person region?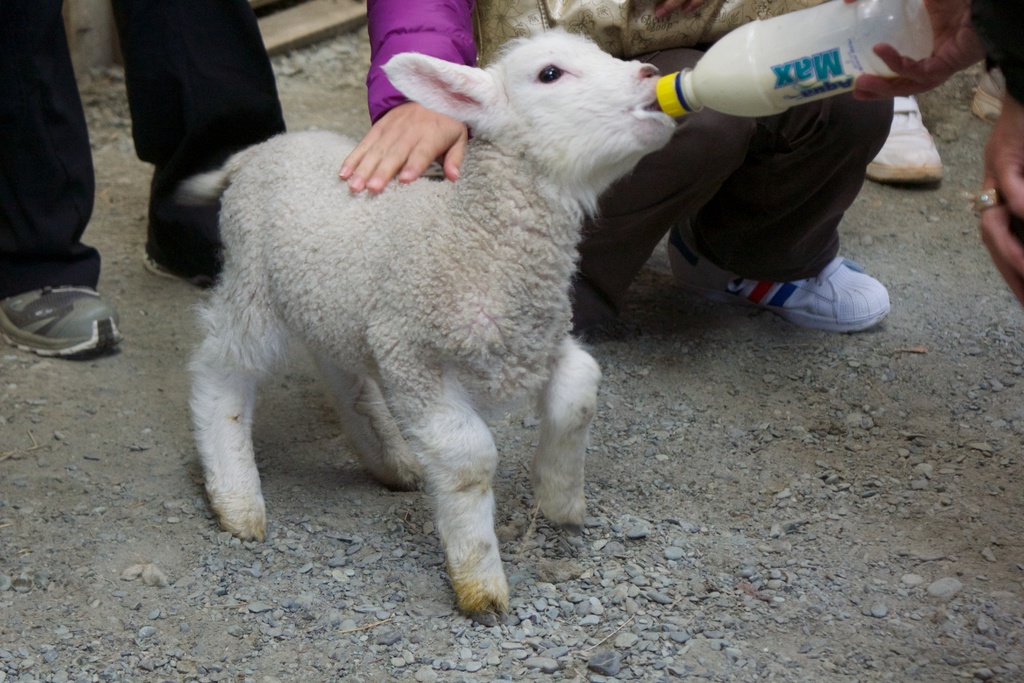
l=0, t=0, r=296, b=356
